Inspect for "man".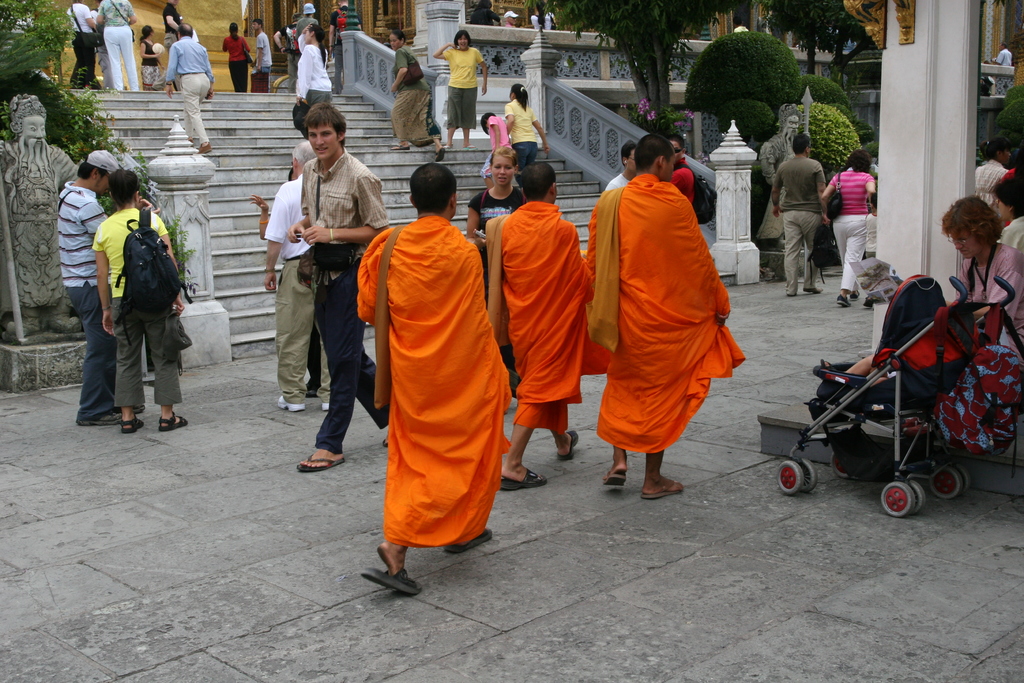
Inspection: locate(252, 17, 273, 74).
